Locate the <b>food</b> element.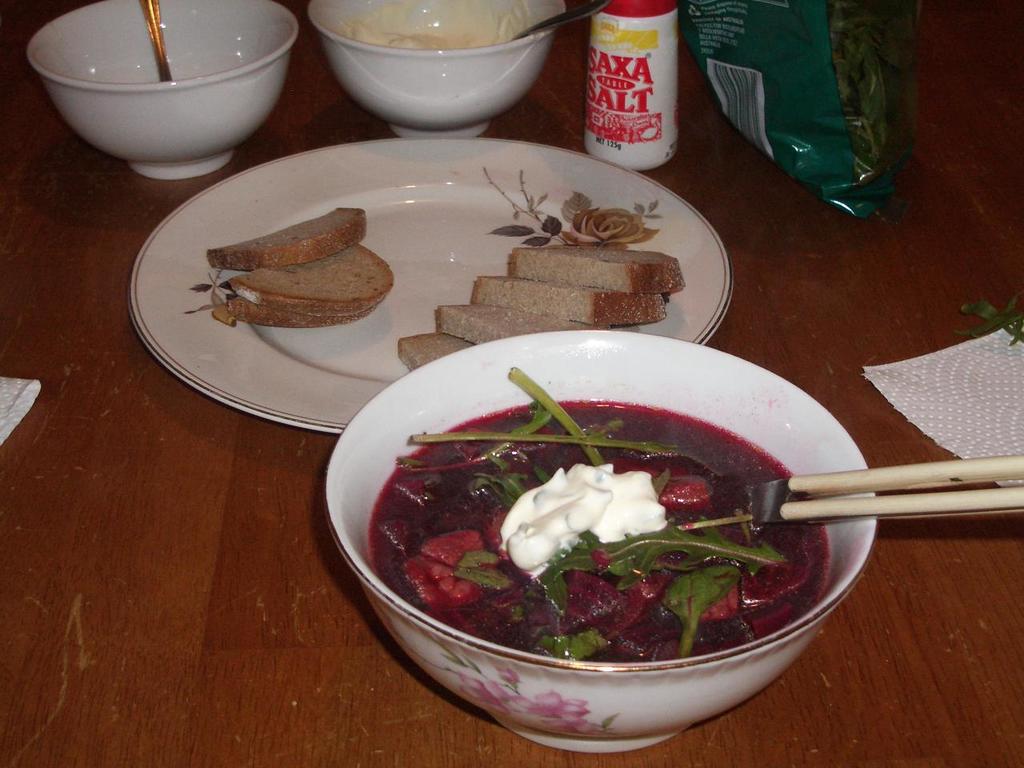
Element bbox: {"x1": 206, "y1": 205, "x2": 394, "y2": 328}.
